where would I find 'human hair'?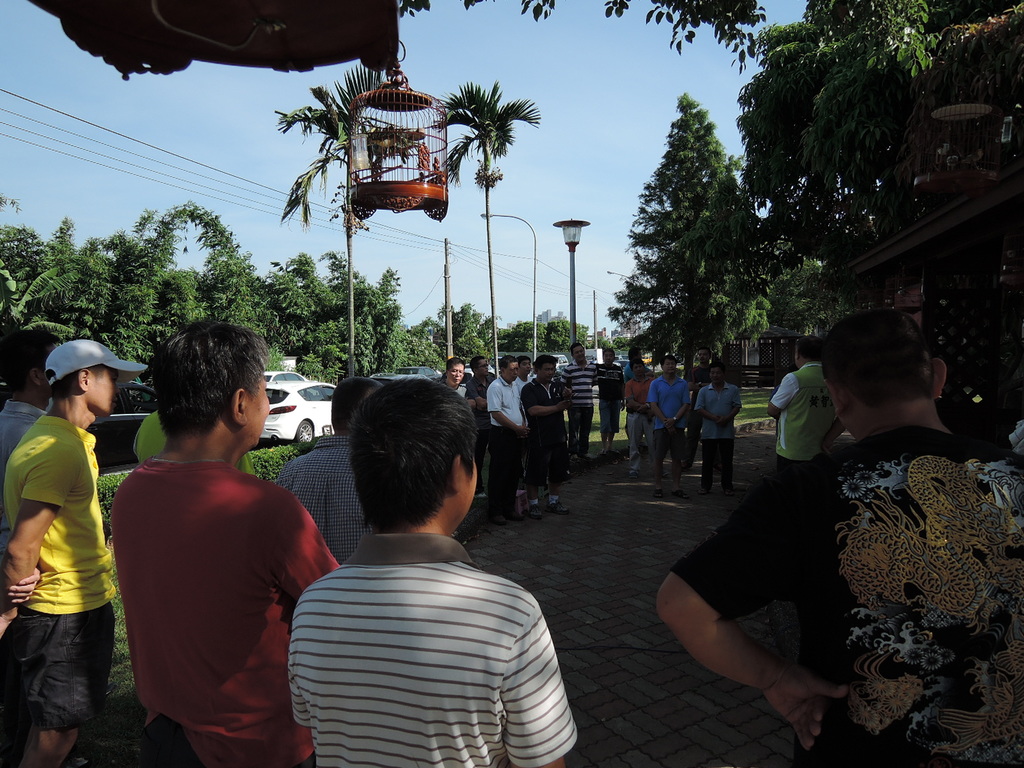
At locate(0, 330, 61, 393).
